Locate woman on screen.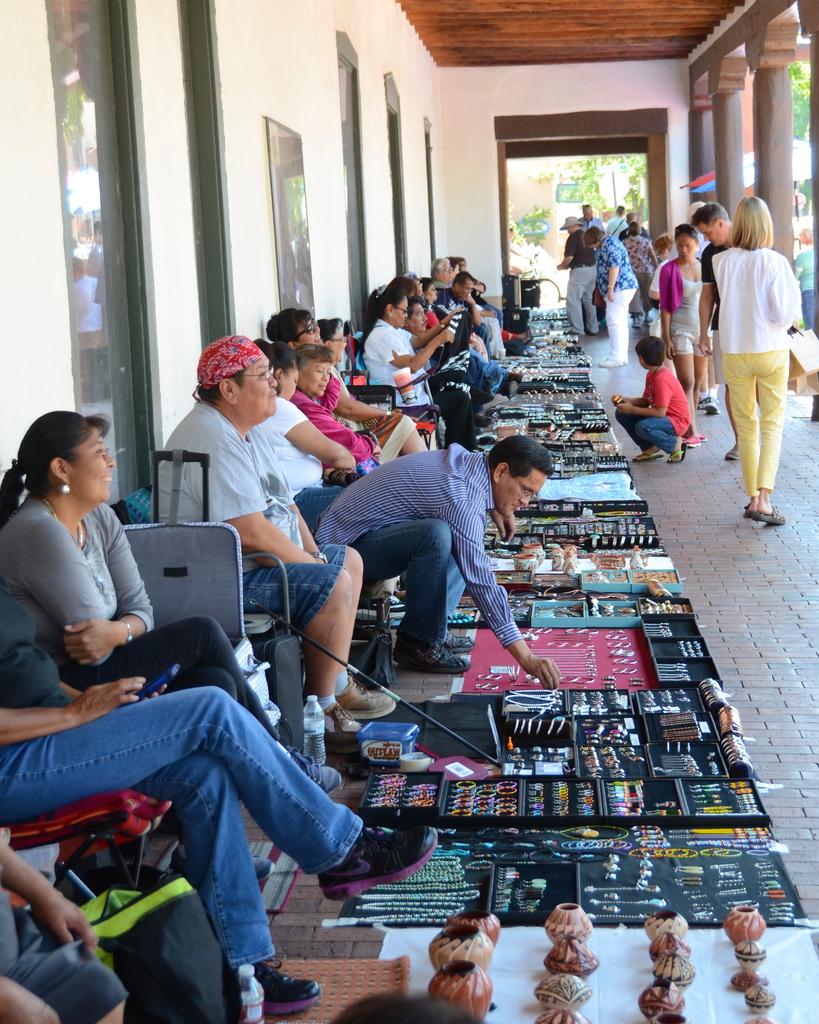
On screen at 659,225,703,426.
